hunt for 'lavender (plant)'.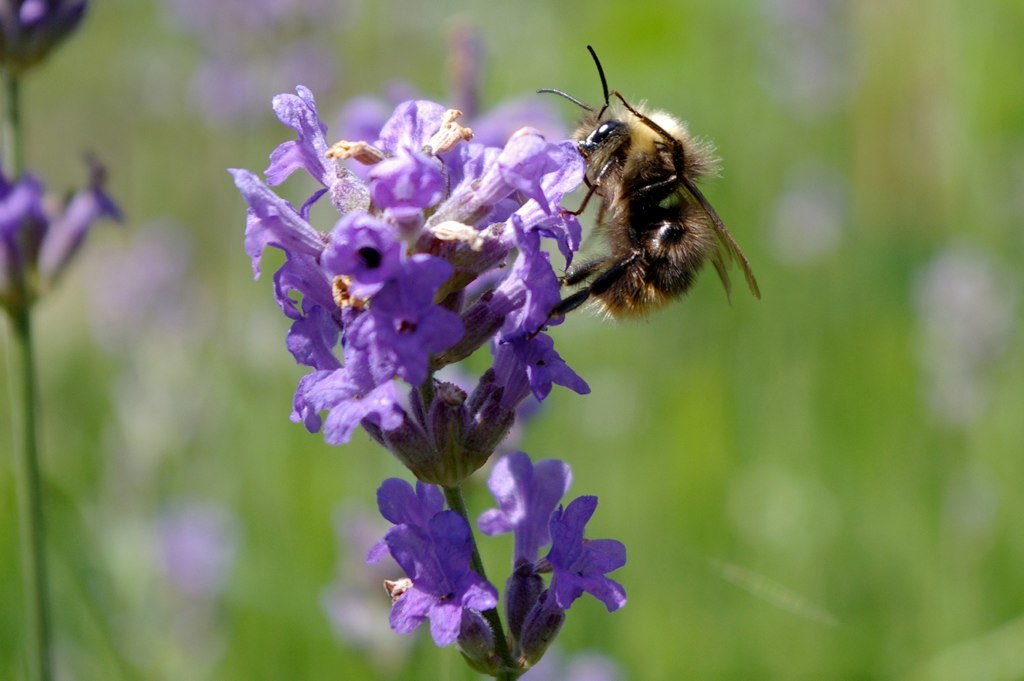
Hunted down at detection(0, 0, 135, 680).
